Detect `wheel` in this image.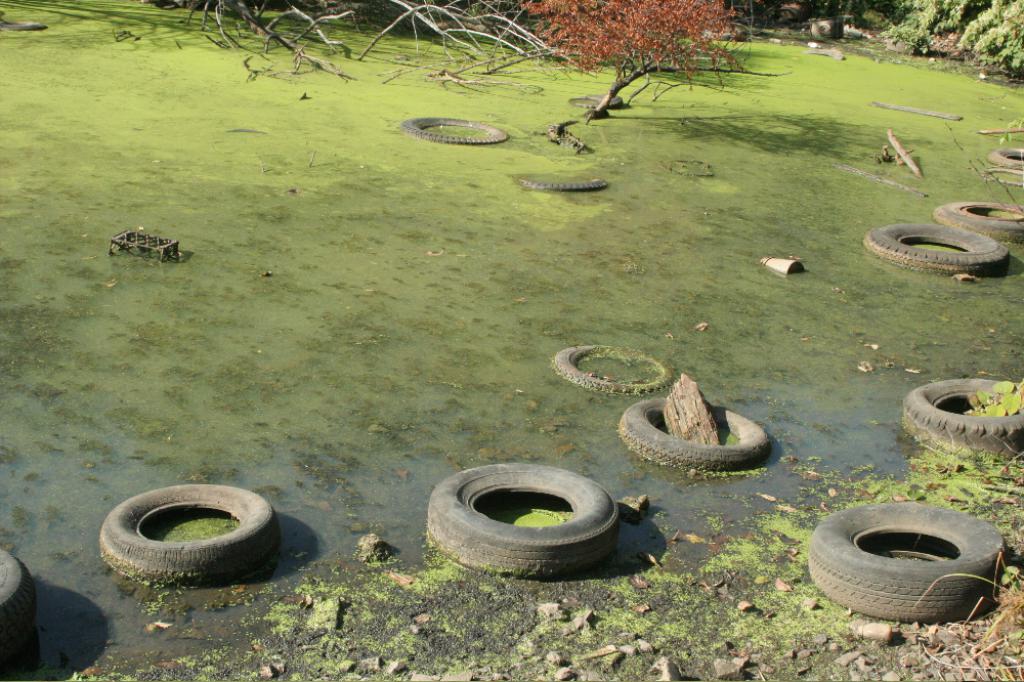
Detection: region(860, 226, 1013, 271).
